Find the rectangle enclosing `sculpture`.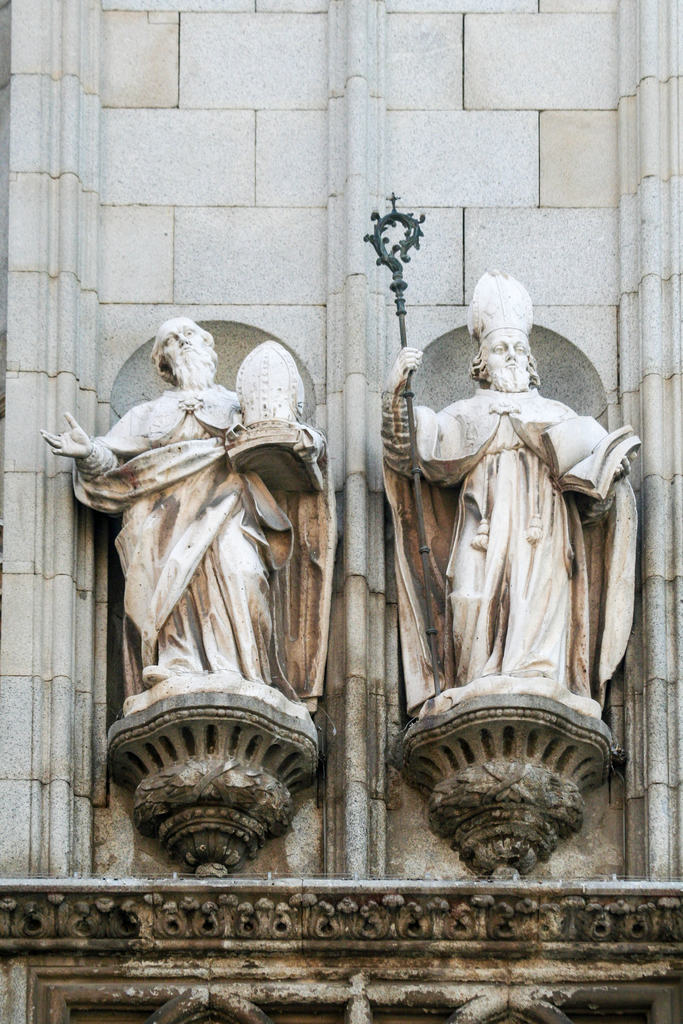
[left=406, top=271, right=658, bottom=851].
